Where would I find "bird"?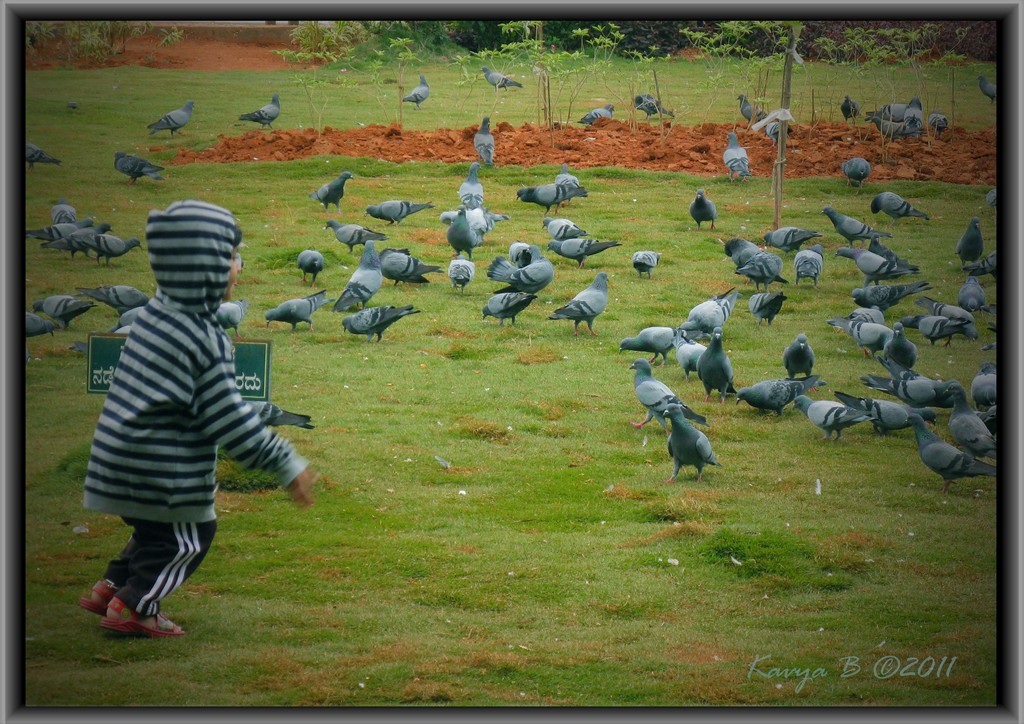
At 28 293 101 333.
